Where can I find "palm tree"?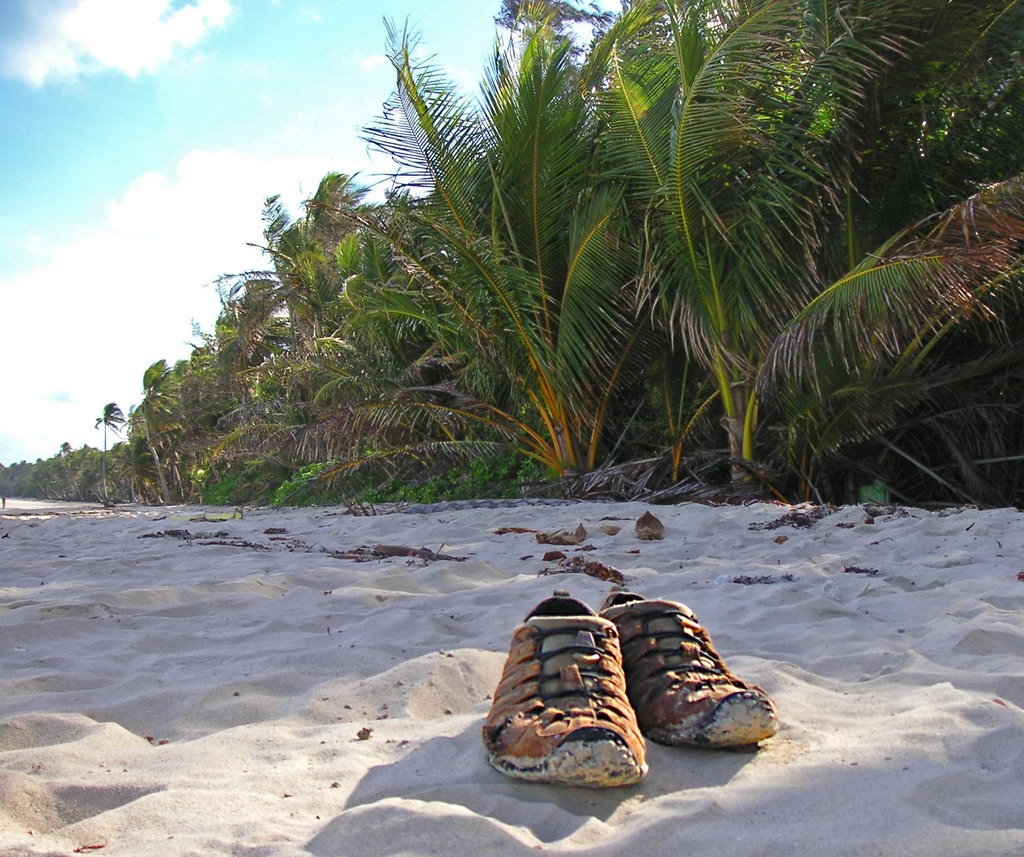
You can find it at pyautogui.locateOnScreen(846, 2, 931, 414).
